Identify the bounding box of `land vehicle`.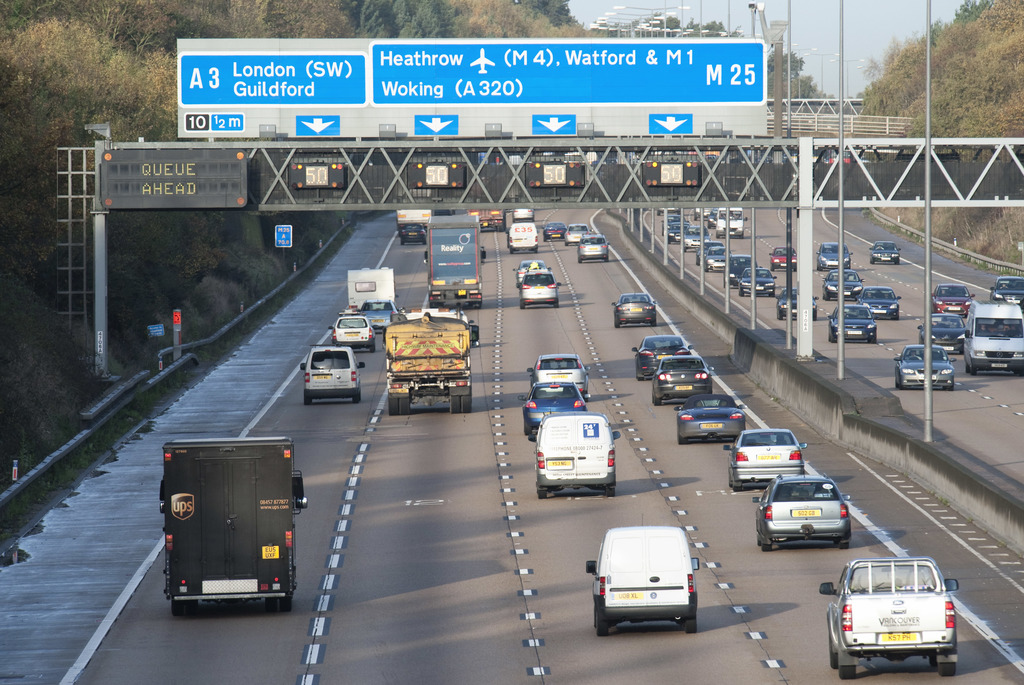
(left=578, top=238, right=609, bottom=261).
